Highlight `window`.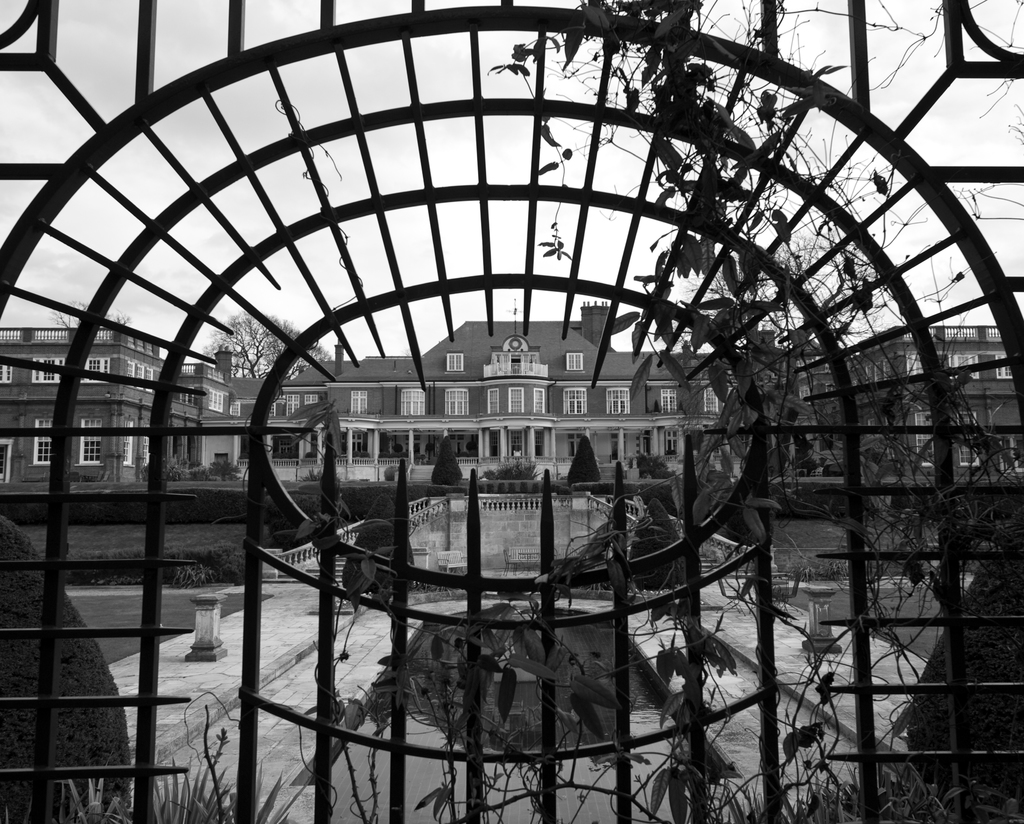
Highlighted region: 565 351 584 374.
